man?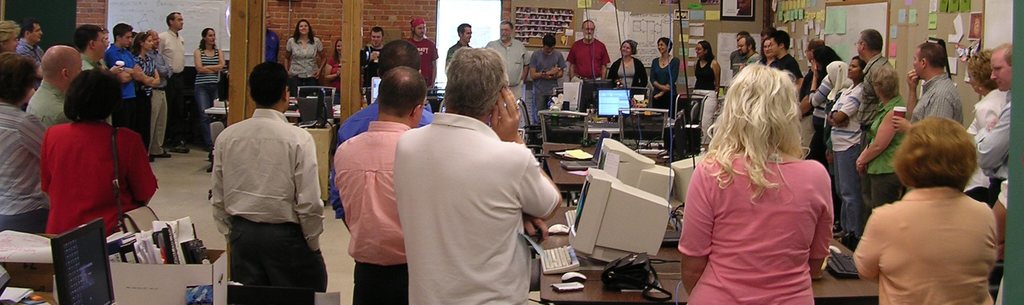
x1=159 y1=12 x2=191 y2=152
